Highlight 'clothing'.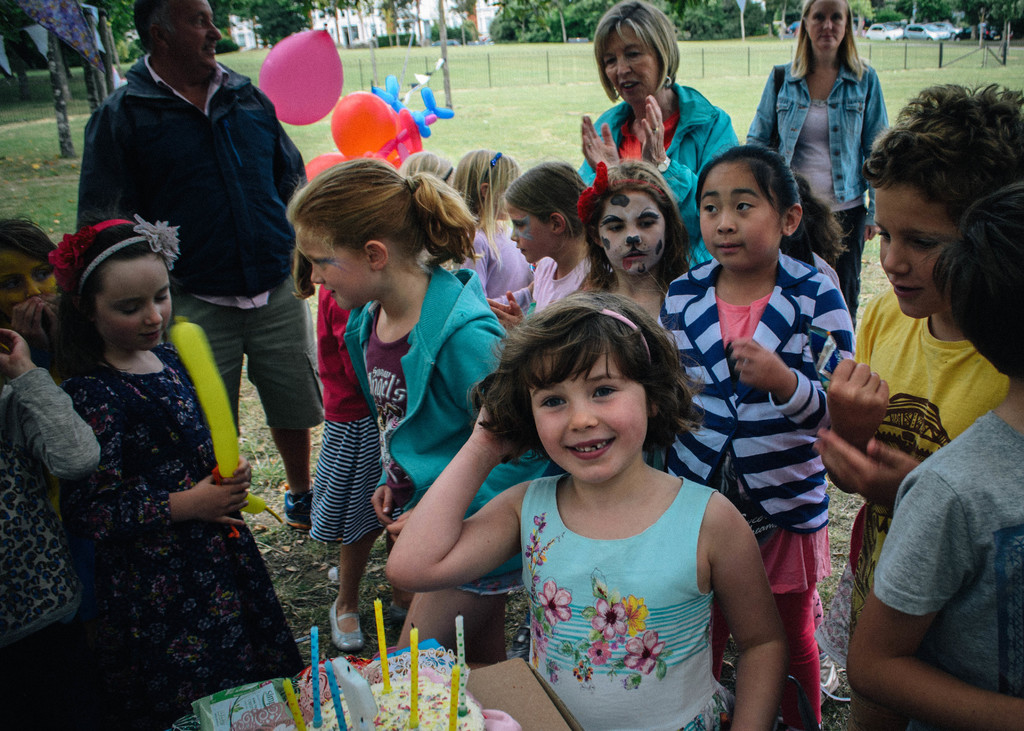
Highlighted region: {"x1": 872, "y1": 409, "x2": 1023, "y2": 730}.
